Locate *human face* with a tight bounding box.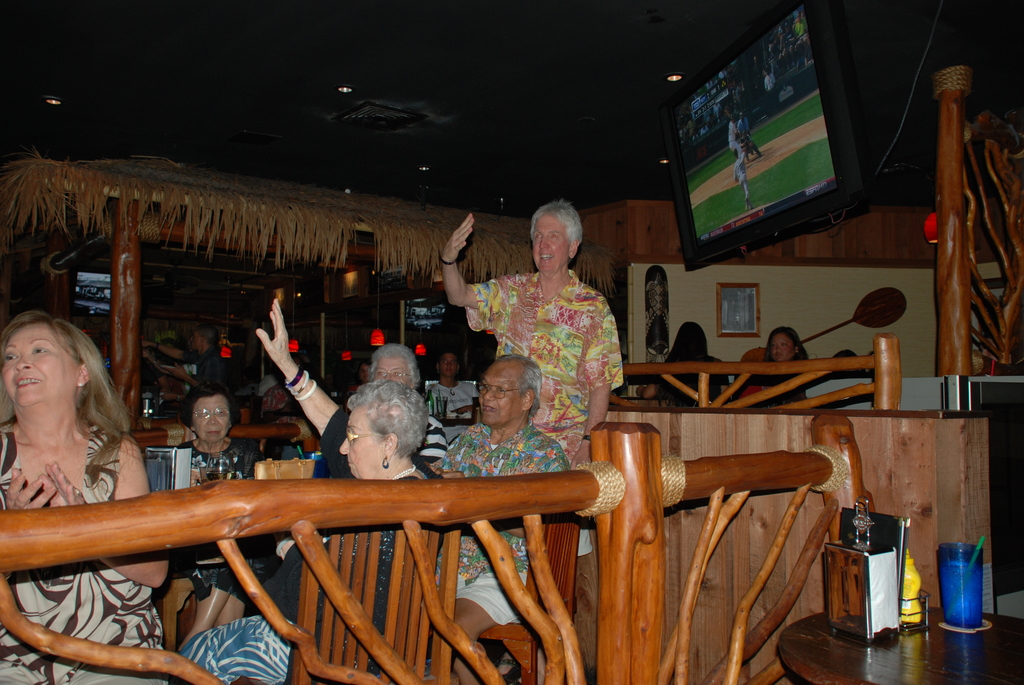
box=[771, 333, 800, 361].
